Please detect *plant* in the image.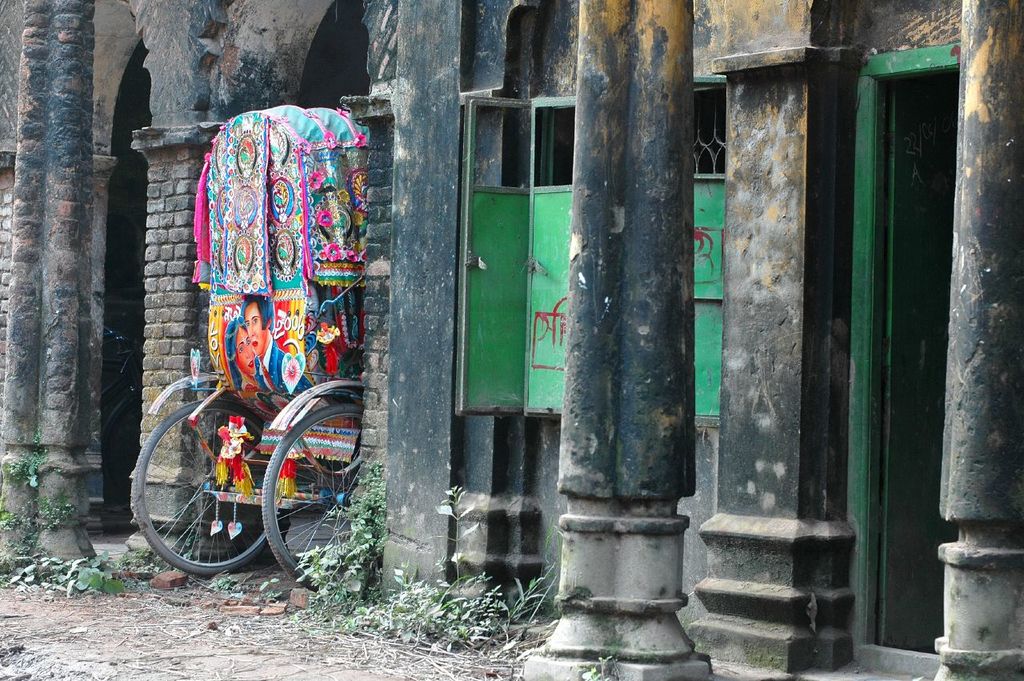
x1=4 y1=545 x2=79 y2=590.
